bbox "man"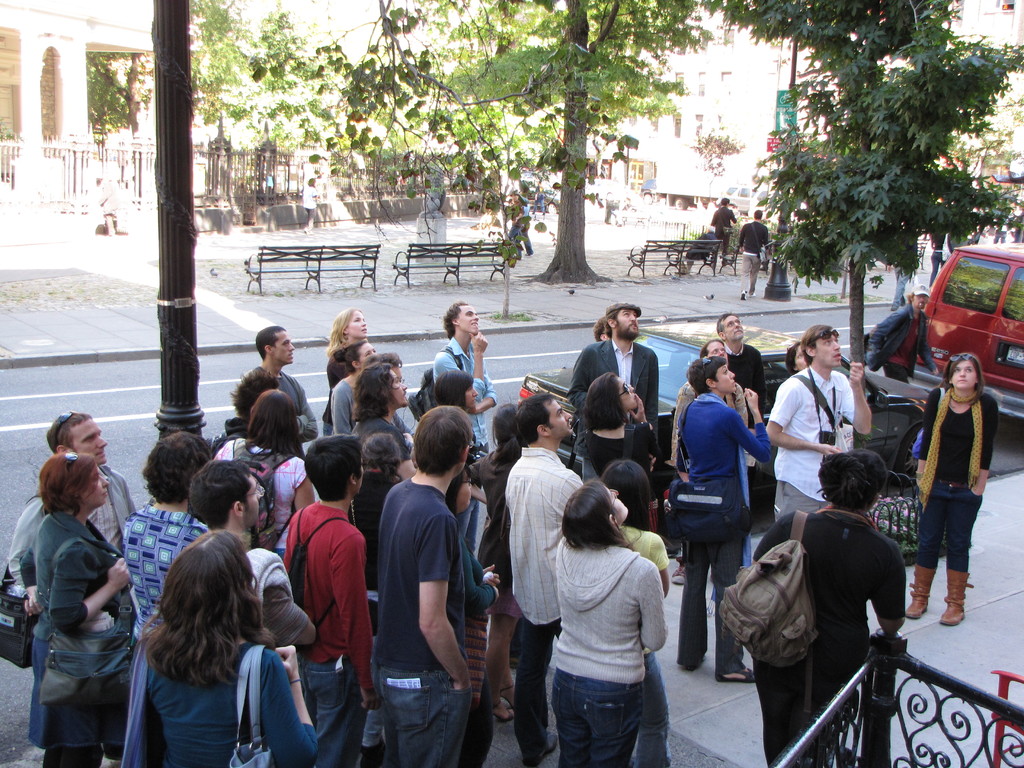
left=673, top=224, right=721, bottom=273
